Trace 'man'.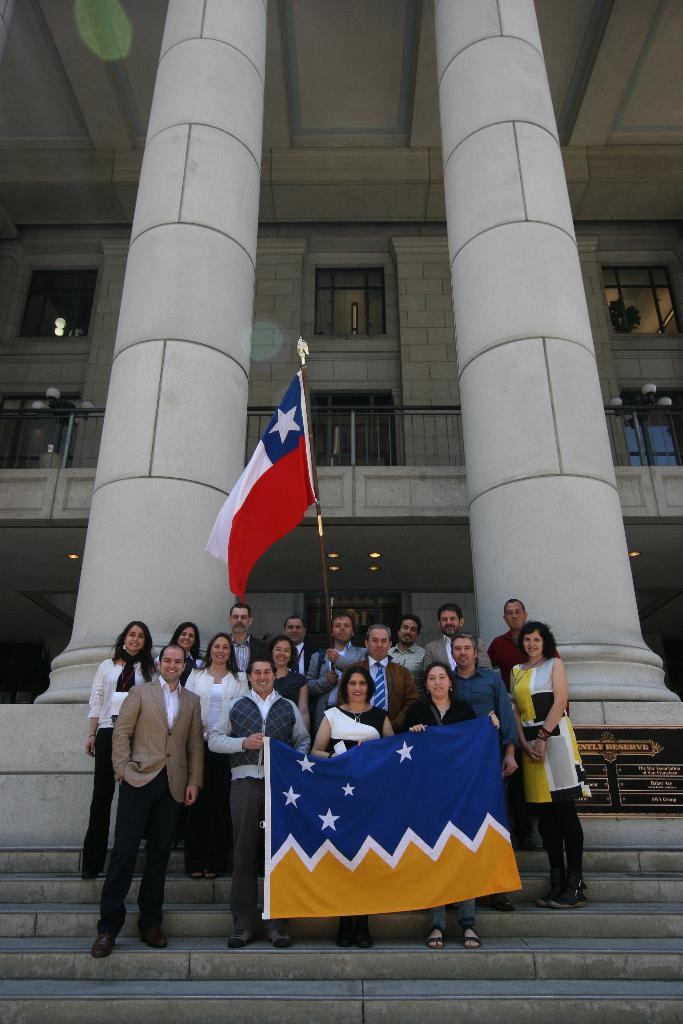
Traced to 223, 602, 268, 675.
